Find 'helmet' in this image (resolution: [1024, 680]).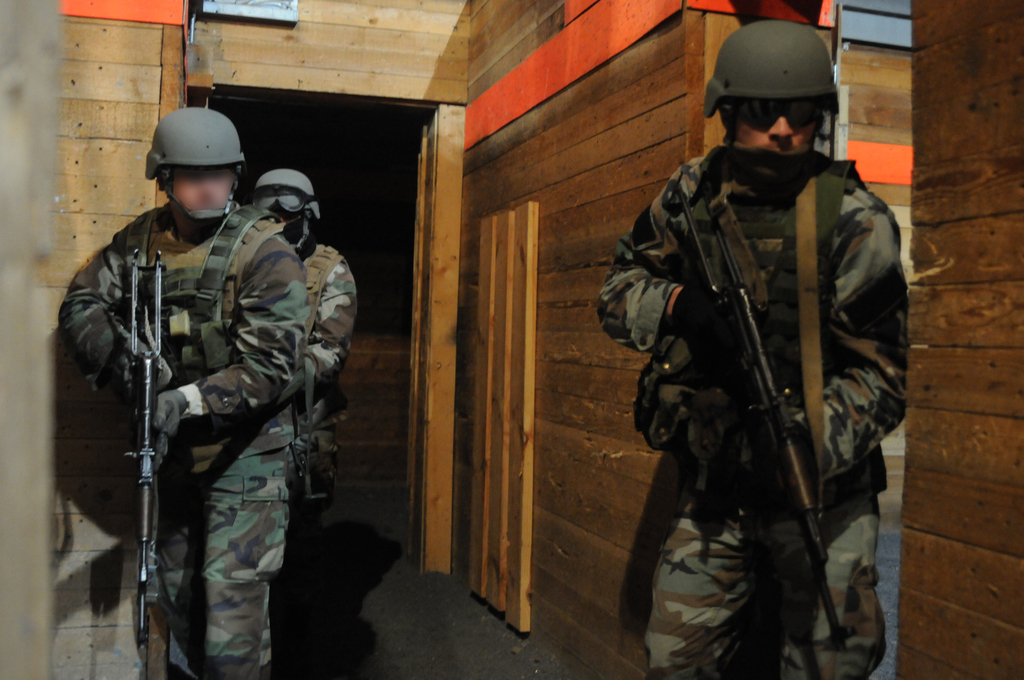
box(137, 105, 237, 220).
